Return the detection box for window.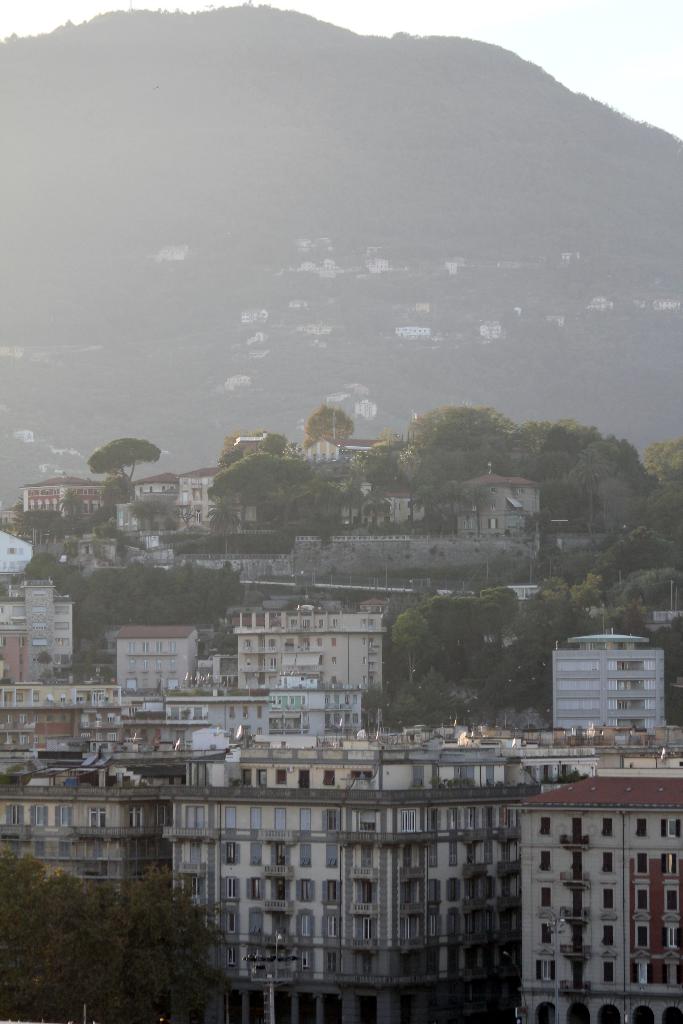
(447, 808, 459, 829).
